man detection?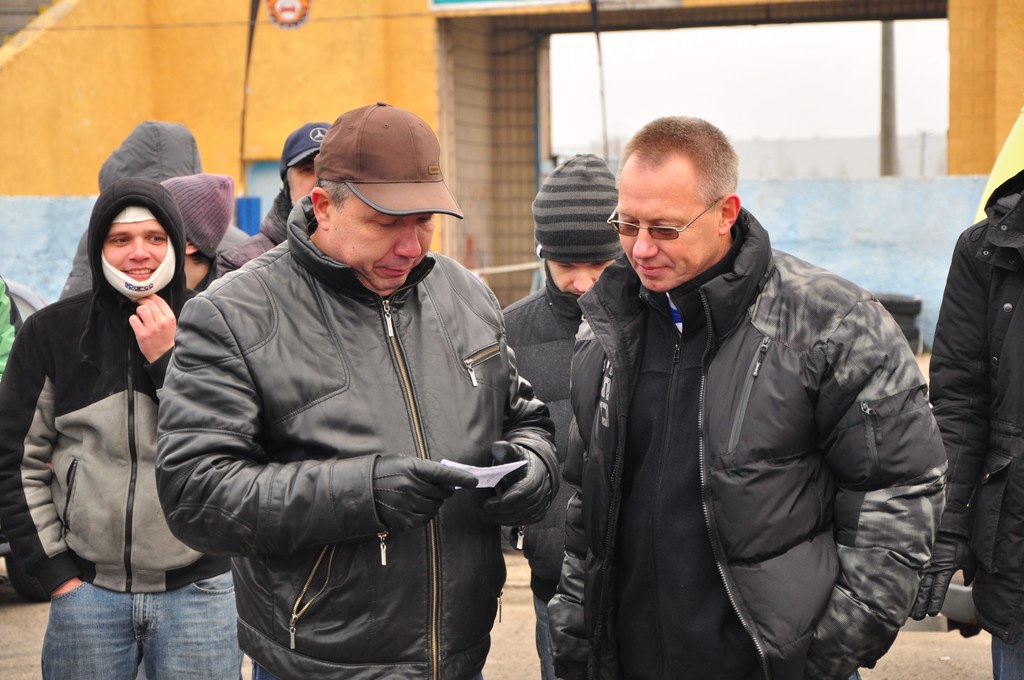
rect(493, 149, 624, 648)
